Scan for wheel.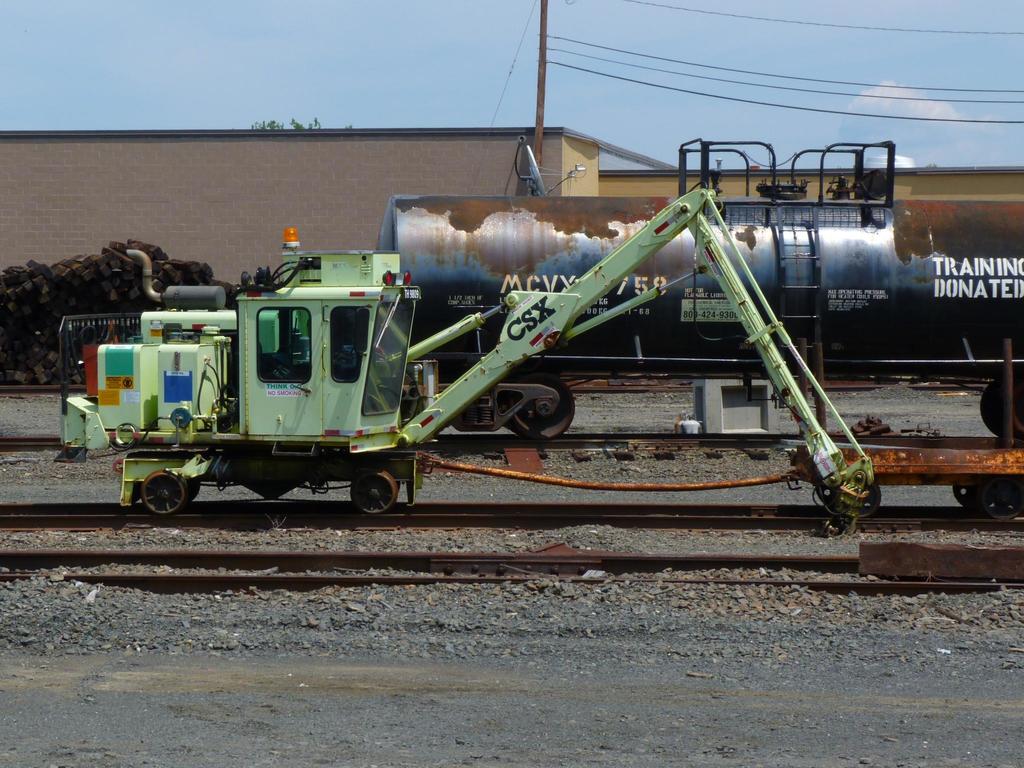
Scan result: {"left": 185, "top": 477, "right": 200, "bottom": 502}.
